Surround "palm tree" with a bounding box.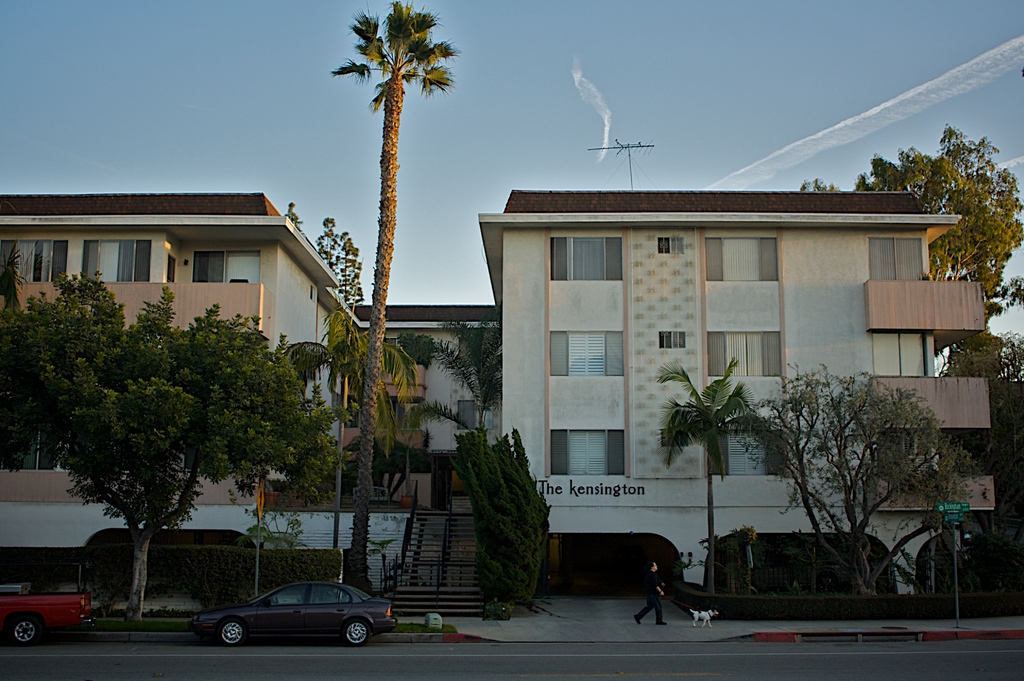
locate(332, 327, 413, 607).
